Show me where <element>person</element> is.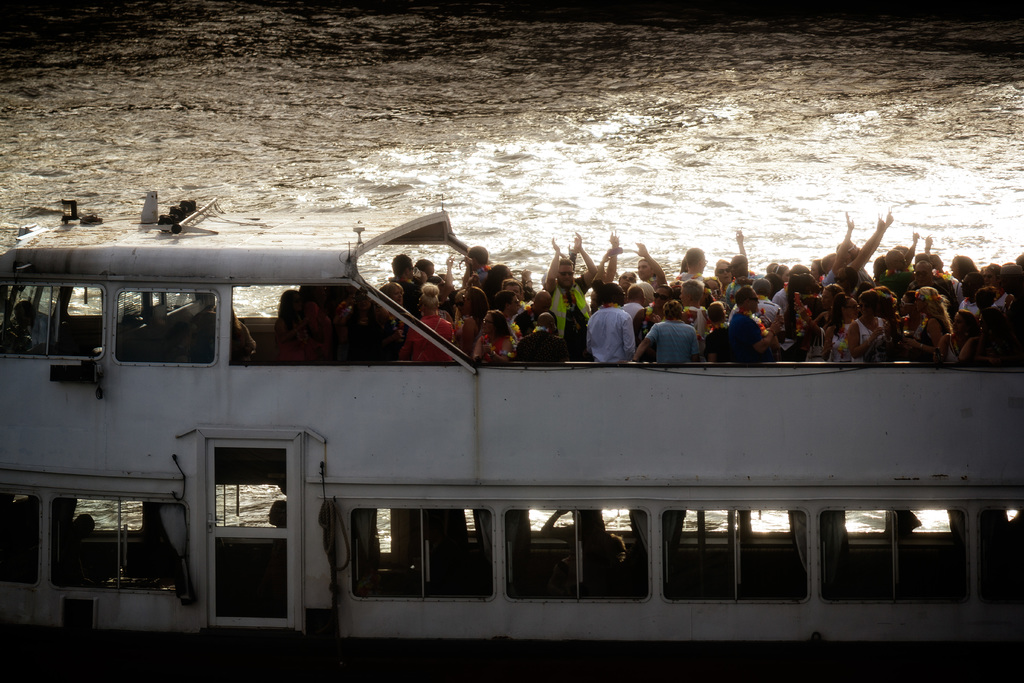
<element>person</element> is at <region>263, 497, 293, 529</region>.
